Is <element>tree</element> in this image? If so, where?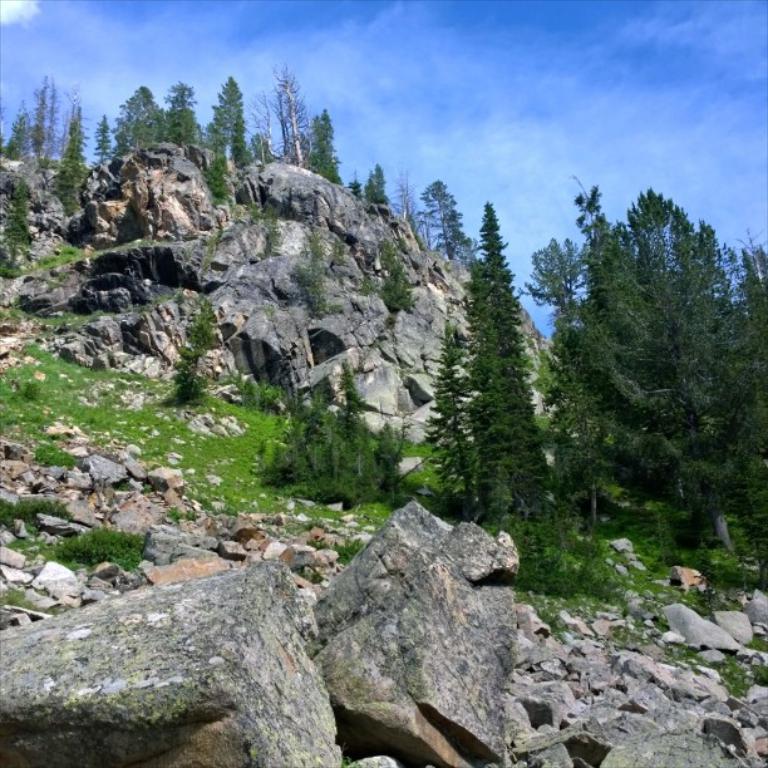
Yes, at region(429, 320, 482, 520).
